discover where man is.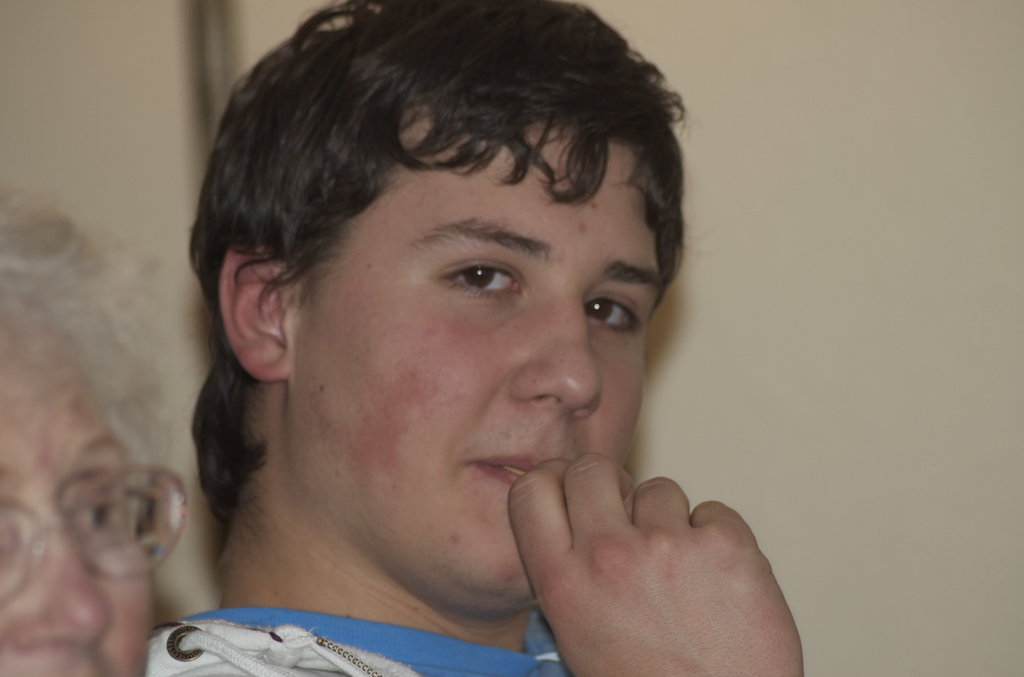
Discovered at select_region(0, 193, 185, 676).
